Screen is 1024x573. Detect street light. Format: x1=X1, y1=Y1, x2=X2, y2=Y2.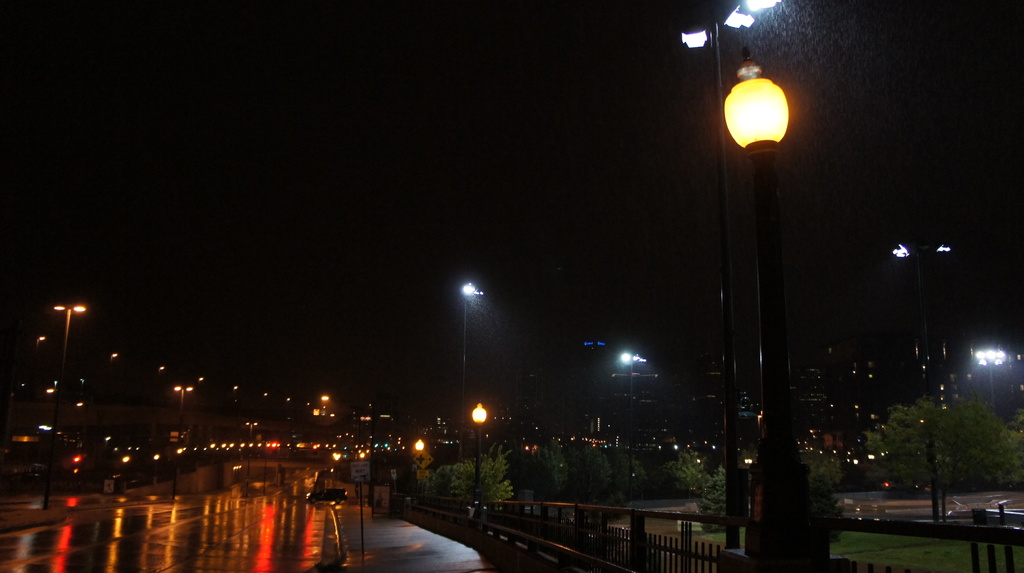
x1=676, y1=0, x2=783, y2=537.
